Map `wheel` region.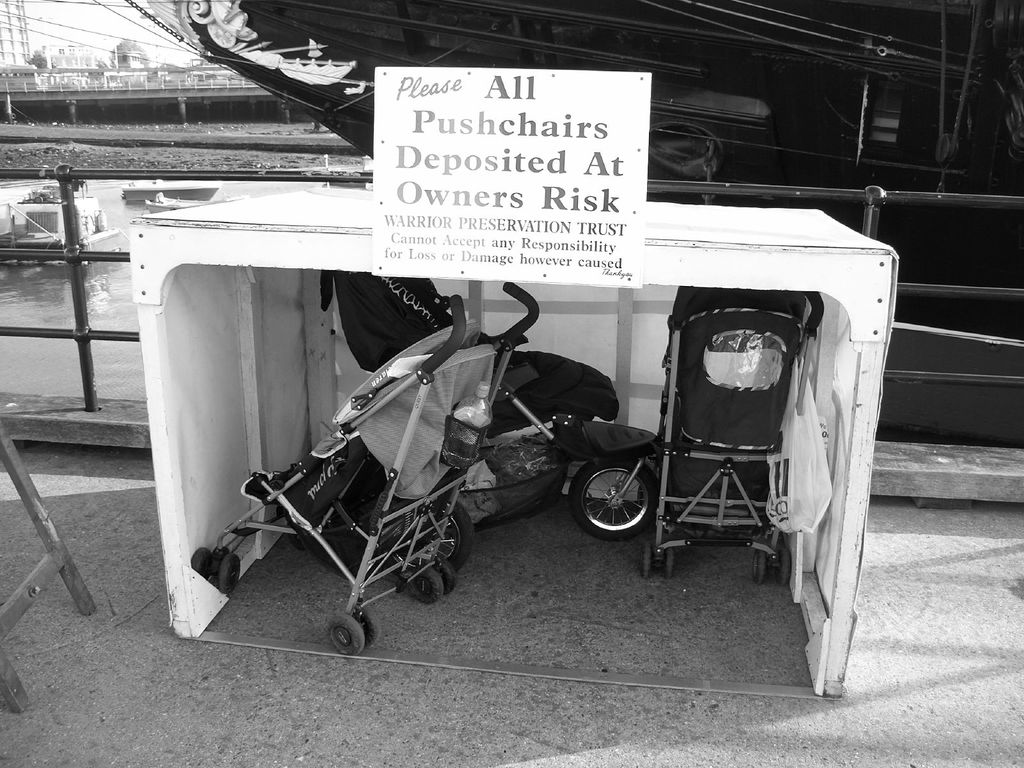
Mapped to {"left": 666, "top": 548, "right": 676, "bottom": 580}.
